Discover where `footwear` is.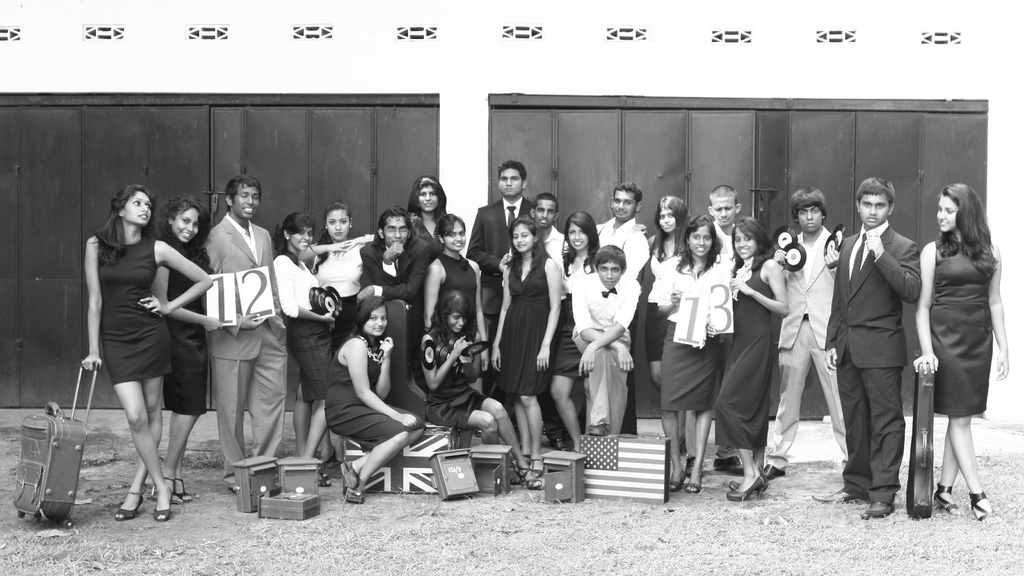
Discovered at (left=859, top=497, right=893, bottom=520).
